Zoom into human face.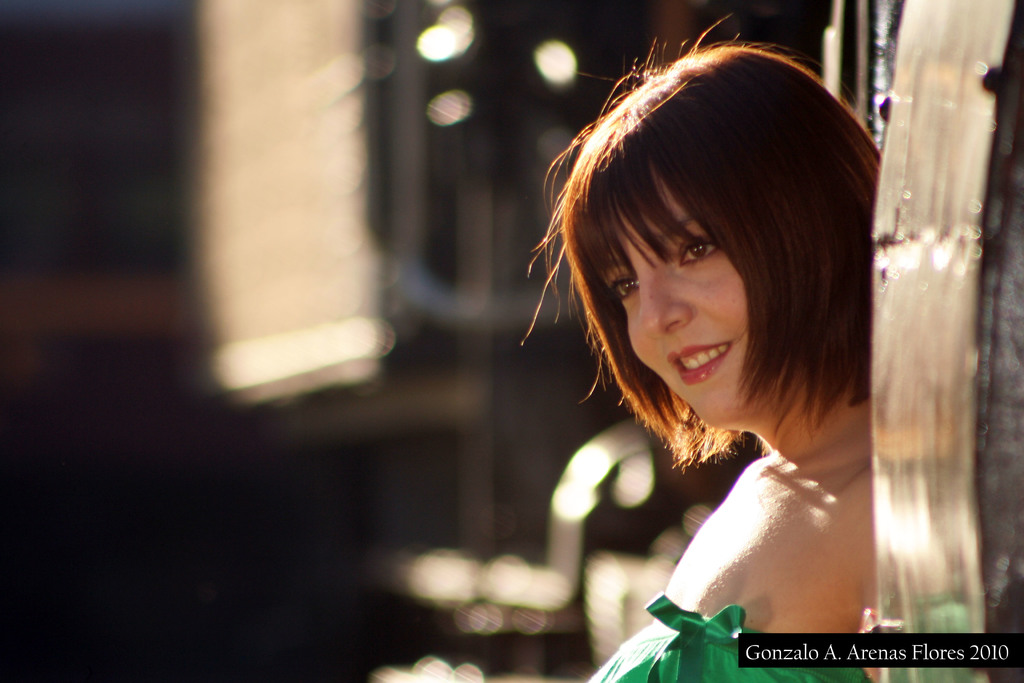
Zoom target: bbox(593, 188, 755, 434).
